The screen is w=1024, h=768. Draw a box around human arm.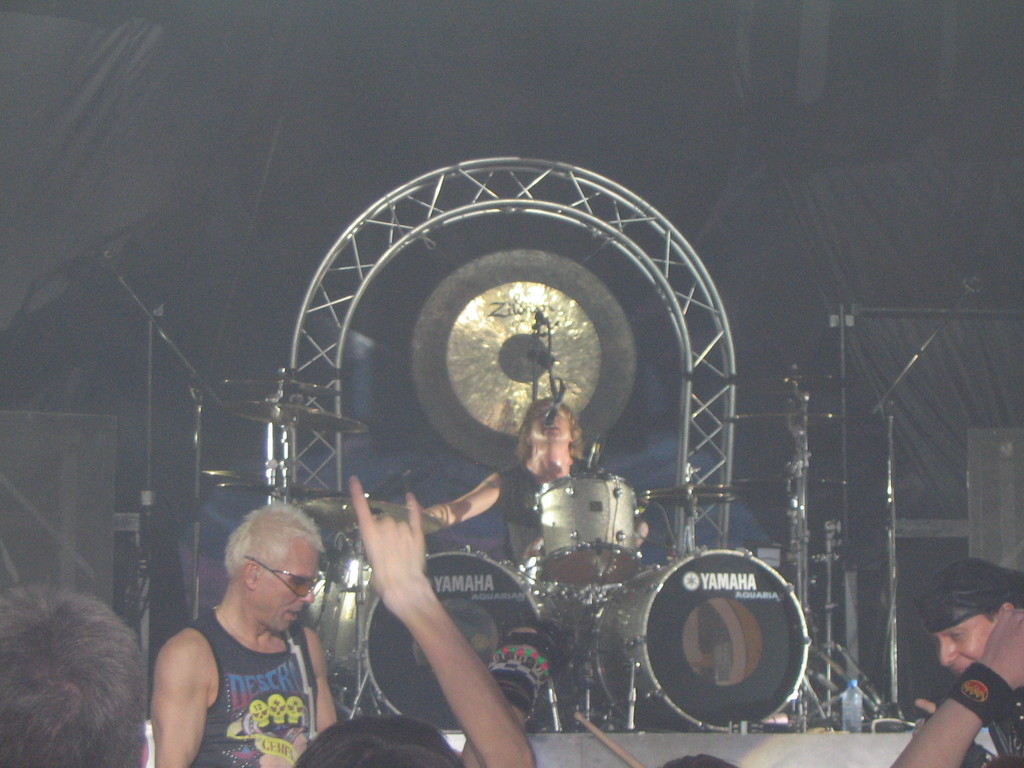
region(144, 623, 215, 767).
